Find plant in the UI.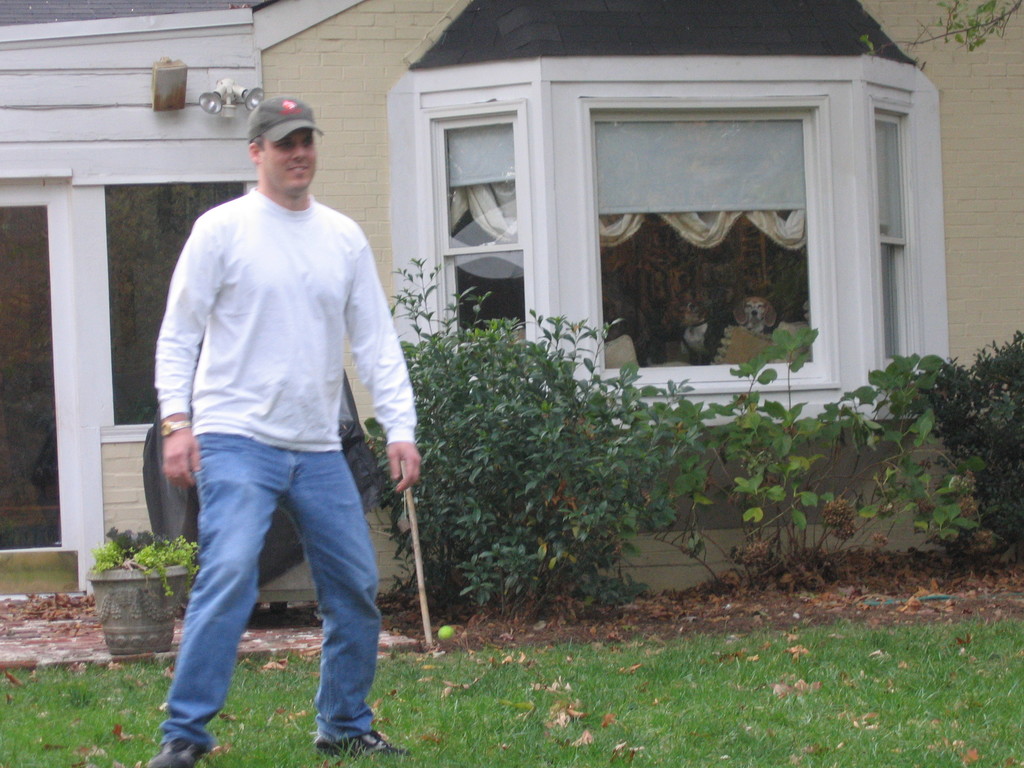
UI element at select_region(106, 515, 204, 585).
